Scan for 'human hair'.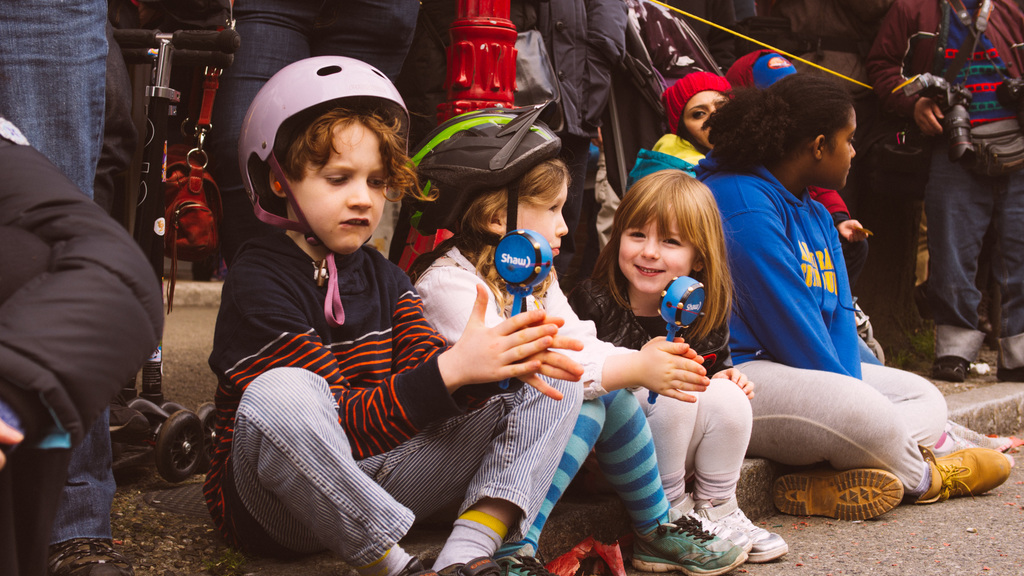
Scan result: bbox=[273, 106, 444, 209].
